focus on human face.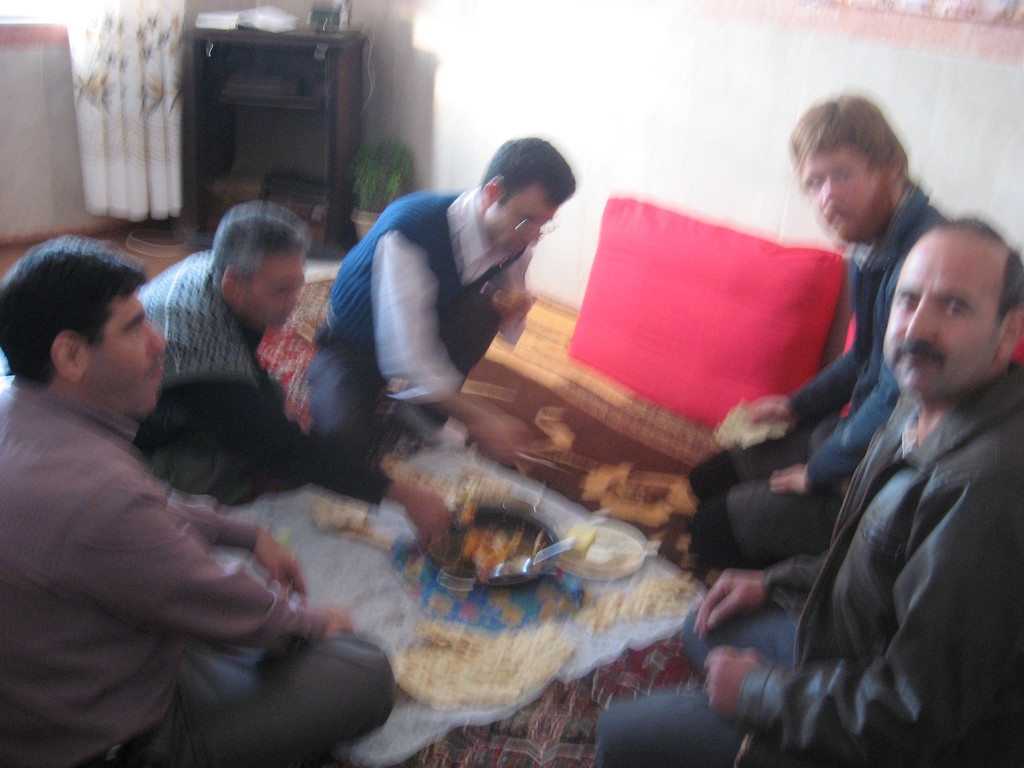
Focused at <region>79, 294, 182, 415</region>.
